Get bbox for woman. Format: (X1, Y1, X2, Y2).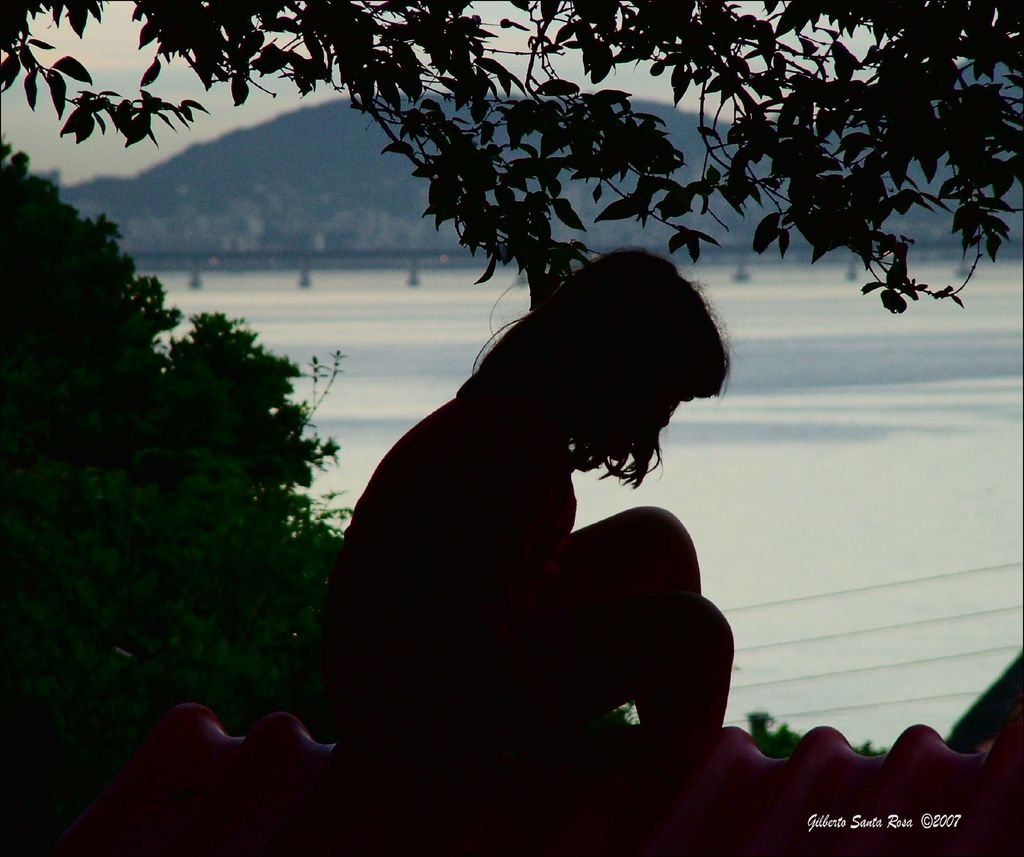
(262, 200, 773, 814).
